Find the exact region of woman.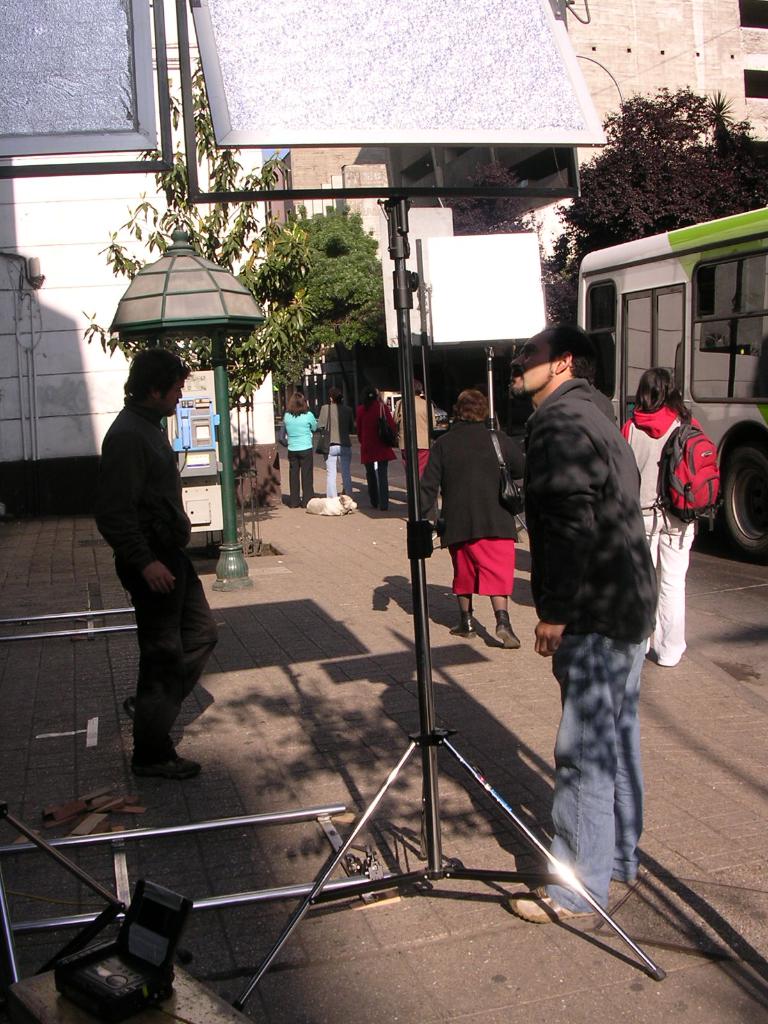
Exact region: left=282, top=394, right=321, bottom=511.
